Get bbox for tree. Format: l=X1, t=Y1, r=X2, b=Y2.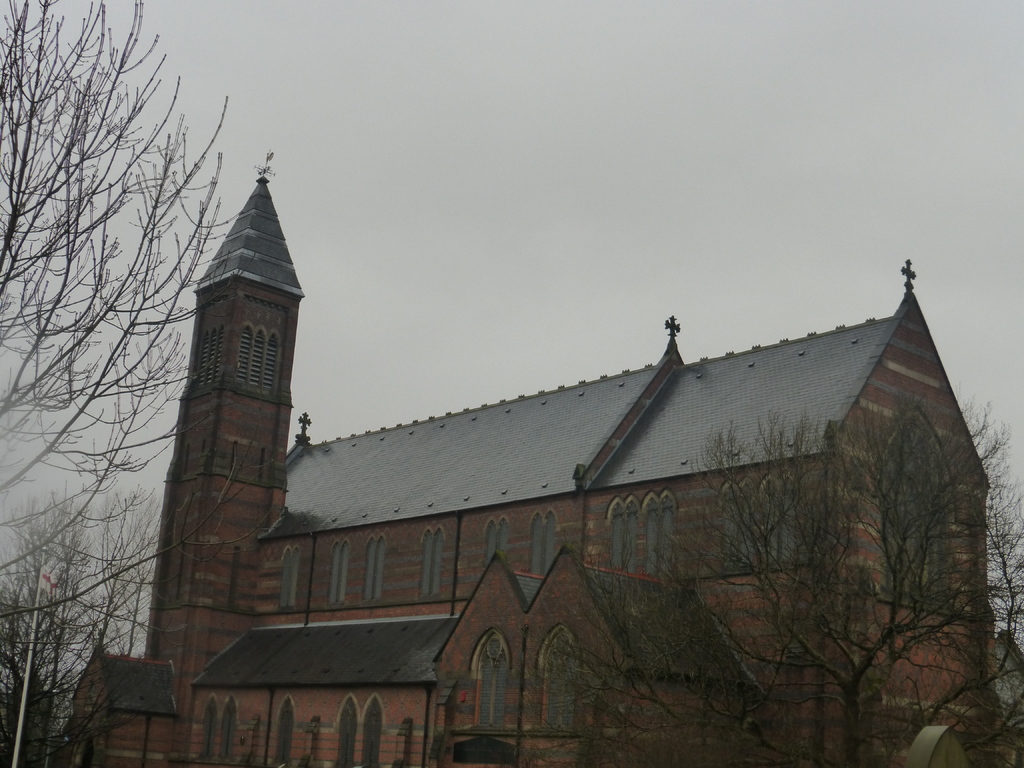
l=534, t=405, r=1022, b=767.
